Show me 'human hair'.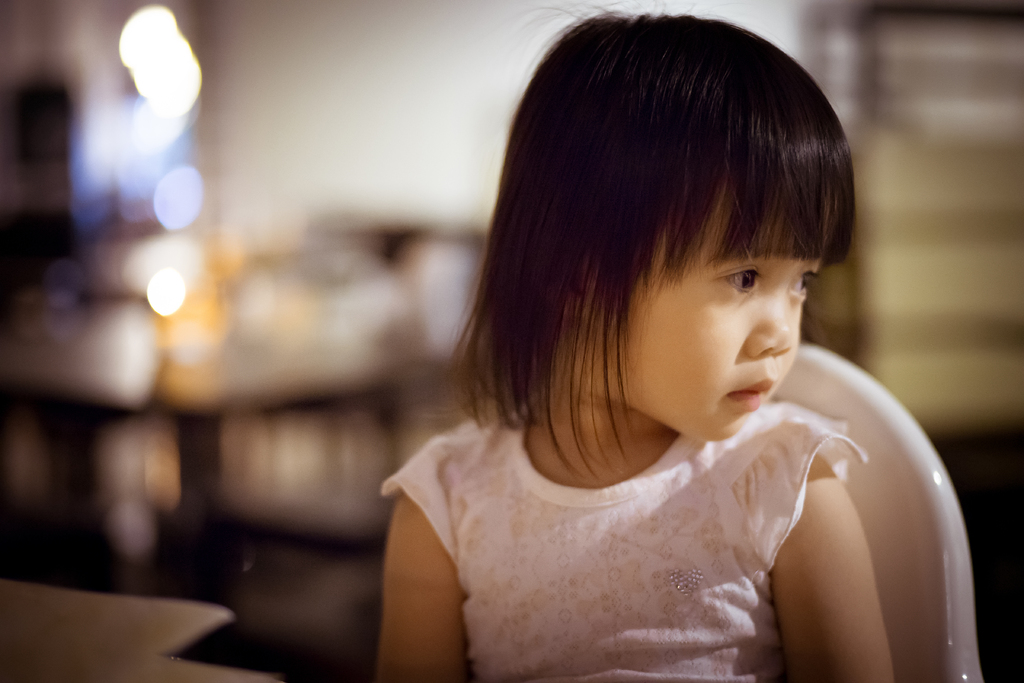
'human hair' is here: bbox(452, 0, 859, 477).
